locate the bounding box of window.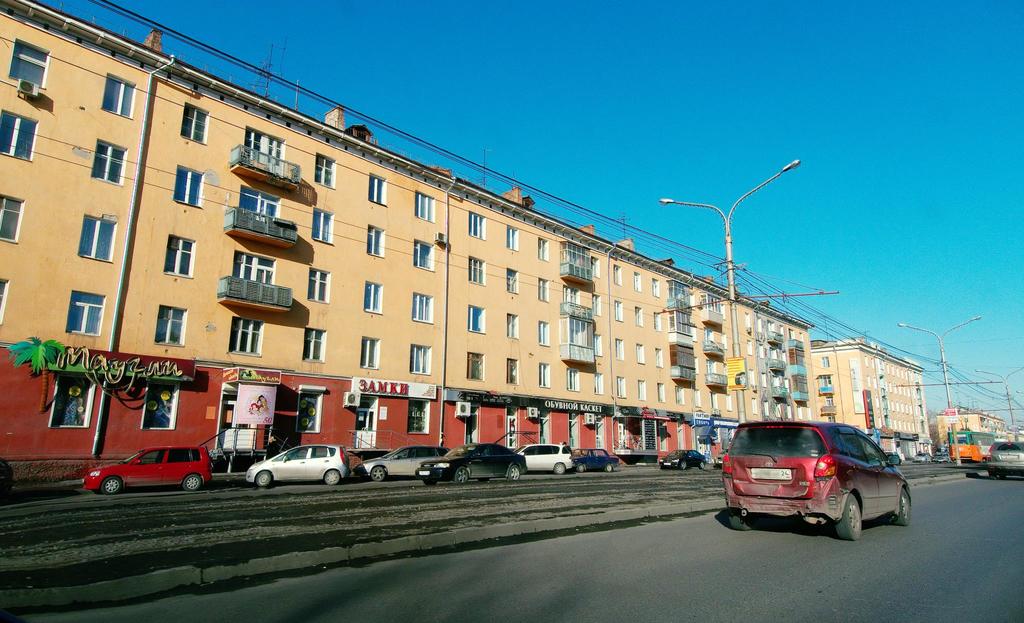
Bounding box: 305, 327, 324, 362.
